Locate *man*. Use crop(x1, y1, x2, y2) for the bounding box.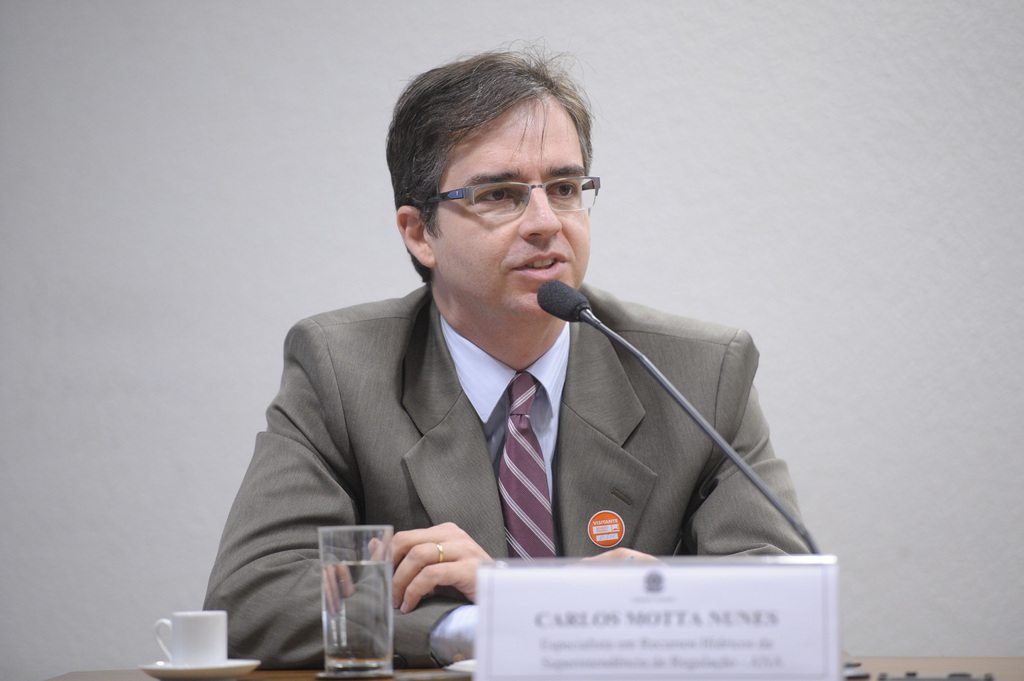
crop(198, 44, 815, 663).
